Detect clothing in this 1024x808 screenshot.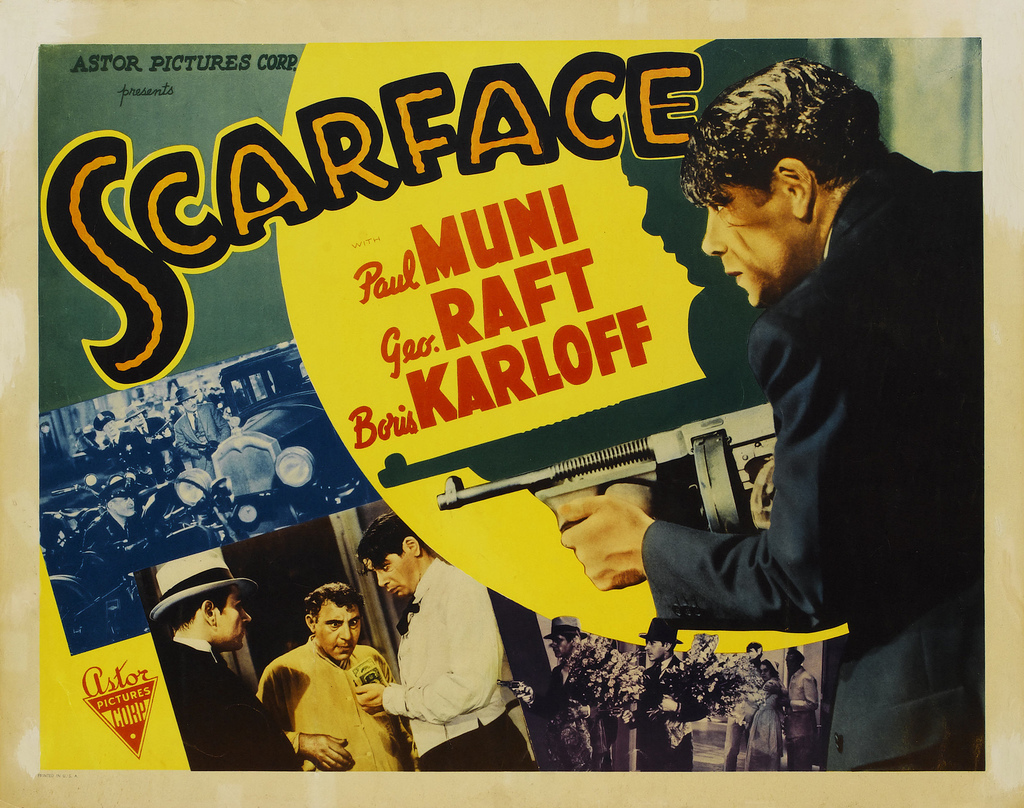
Detection: {"left": 159, "top": 636, "right": 300, "bottom": 770}.
